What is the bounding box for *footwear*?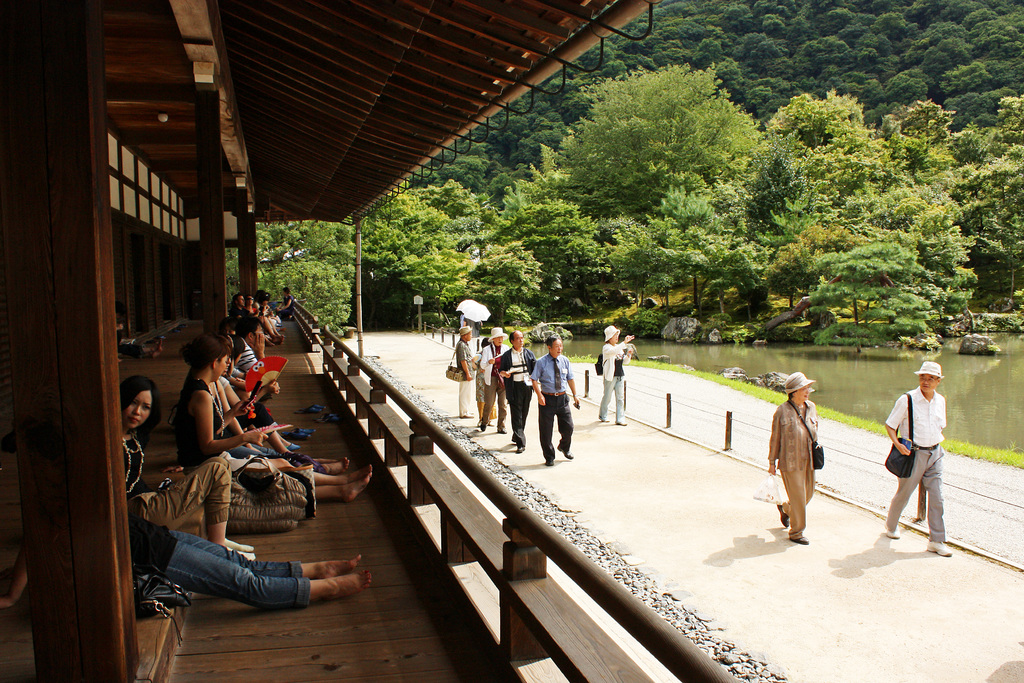
{"x1": 518, "y1": 444, "x2": 524, "y2": 453}.
